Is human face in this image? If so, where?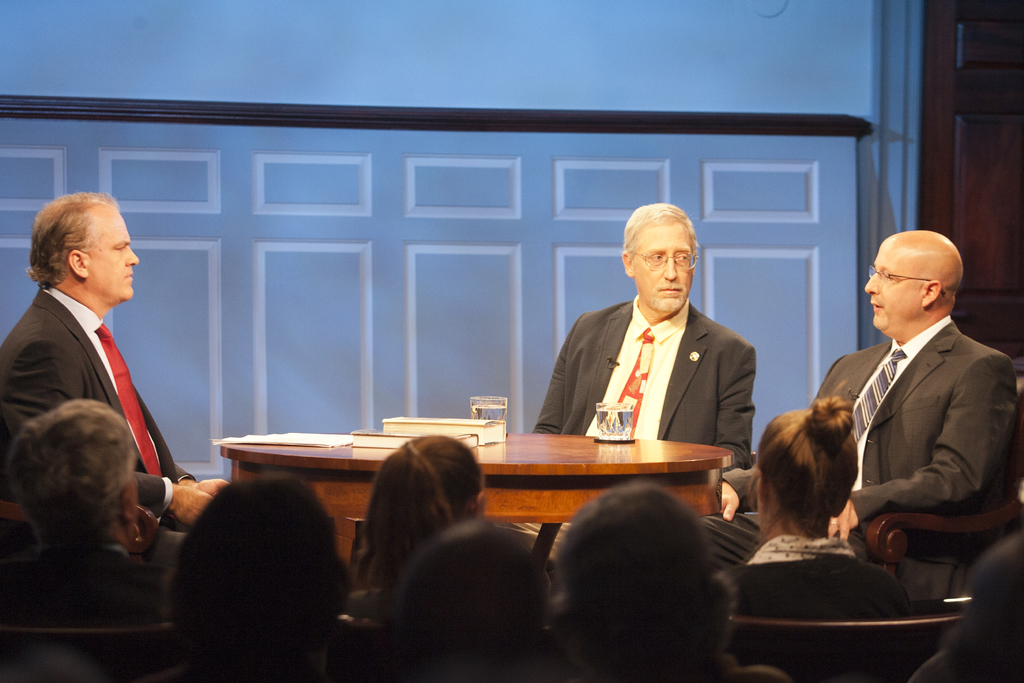
Yes, at locate(856, 247, 925, 334).
